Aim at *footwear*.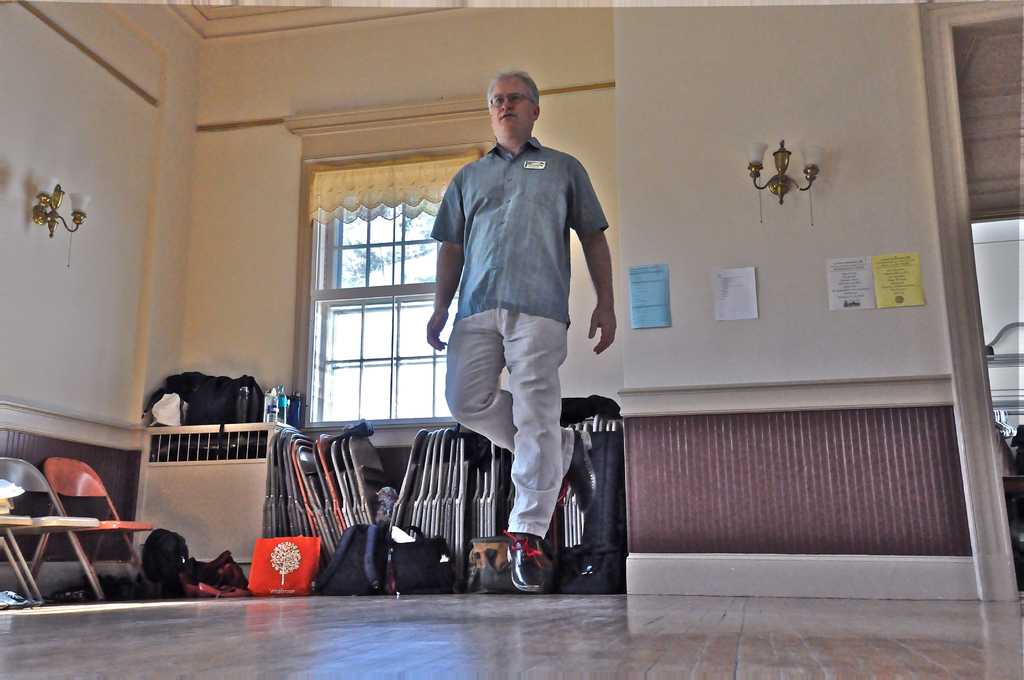
Aimed at [557, 429, 597, 515].
